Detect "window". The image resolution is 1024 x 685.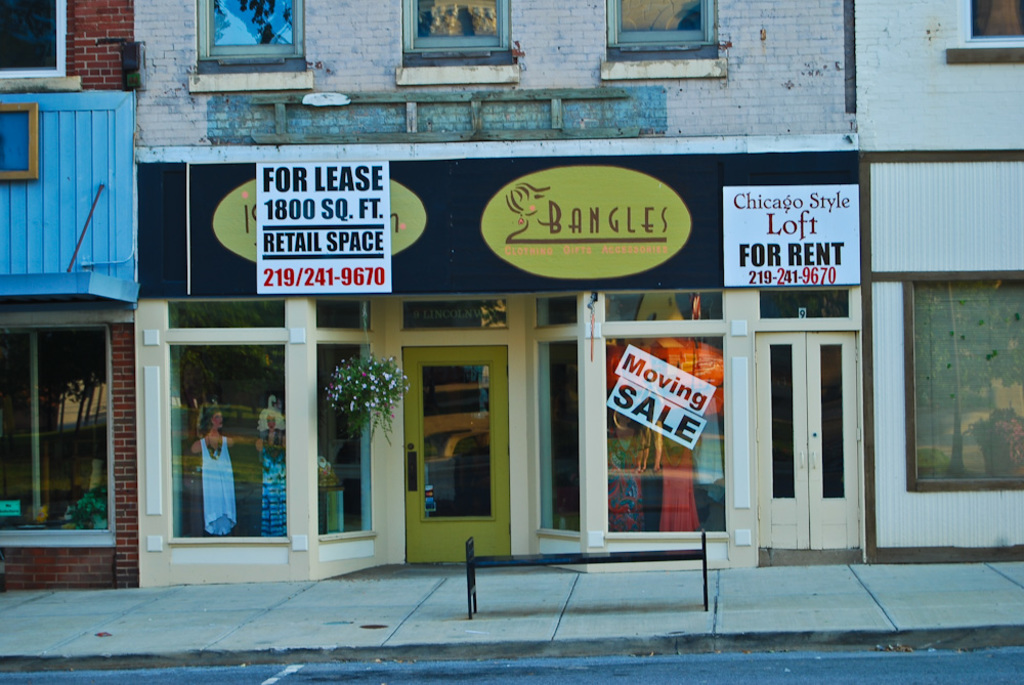
<region>397, 298, 505, 332</region>.
